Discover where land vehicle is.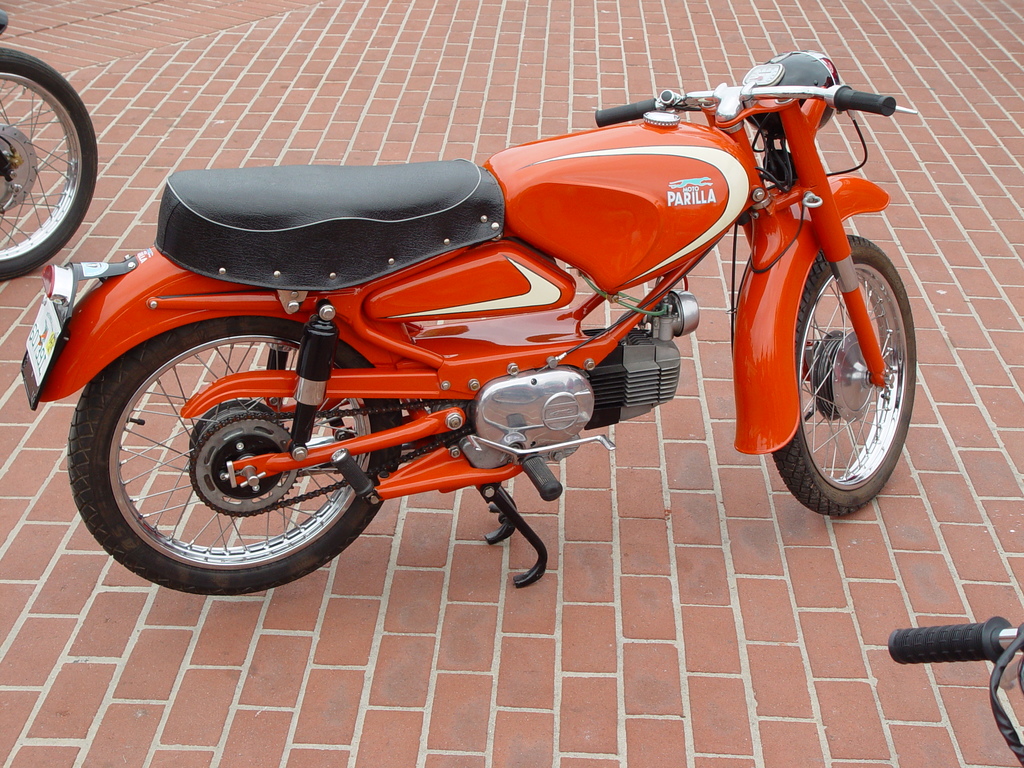
Discovered at select_region(19, 52, 916, 596).
